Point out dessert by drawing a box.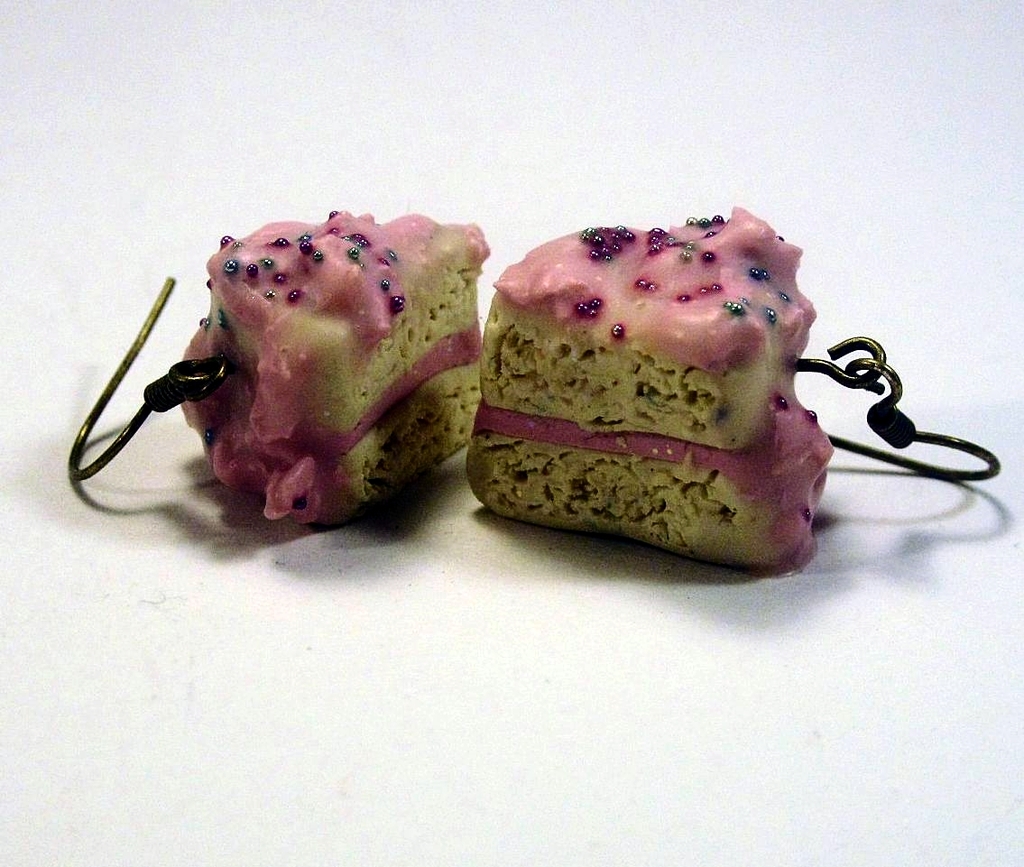
BBox(182, 208, 482, 531).
